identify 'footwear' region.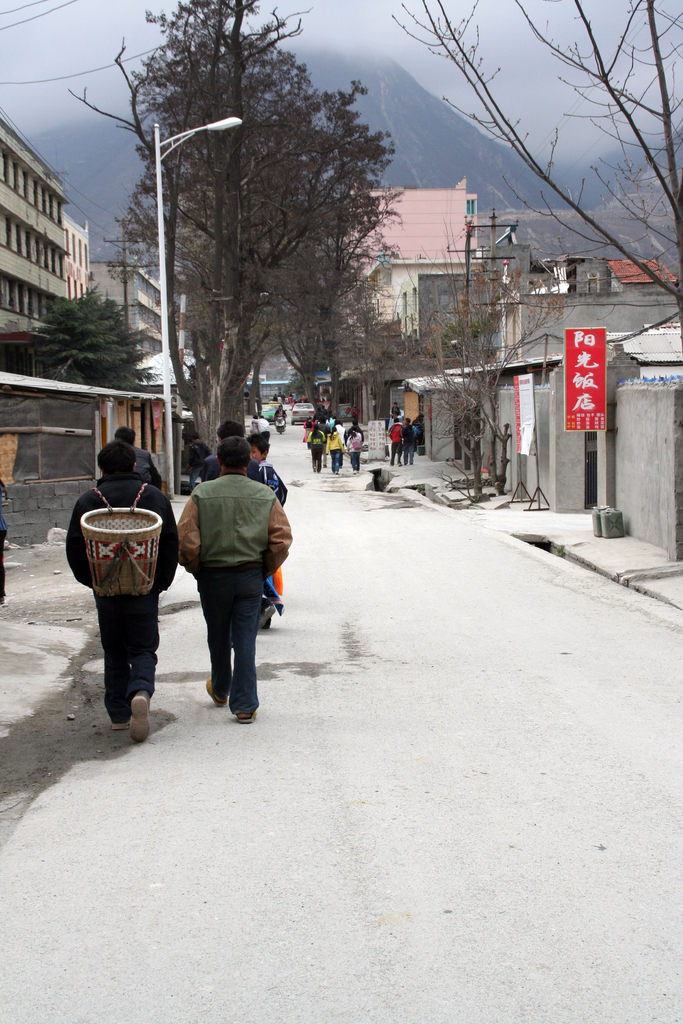
Region: (204,671,227,708).
